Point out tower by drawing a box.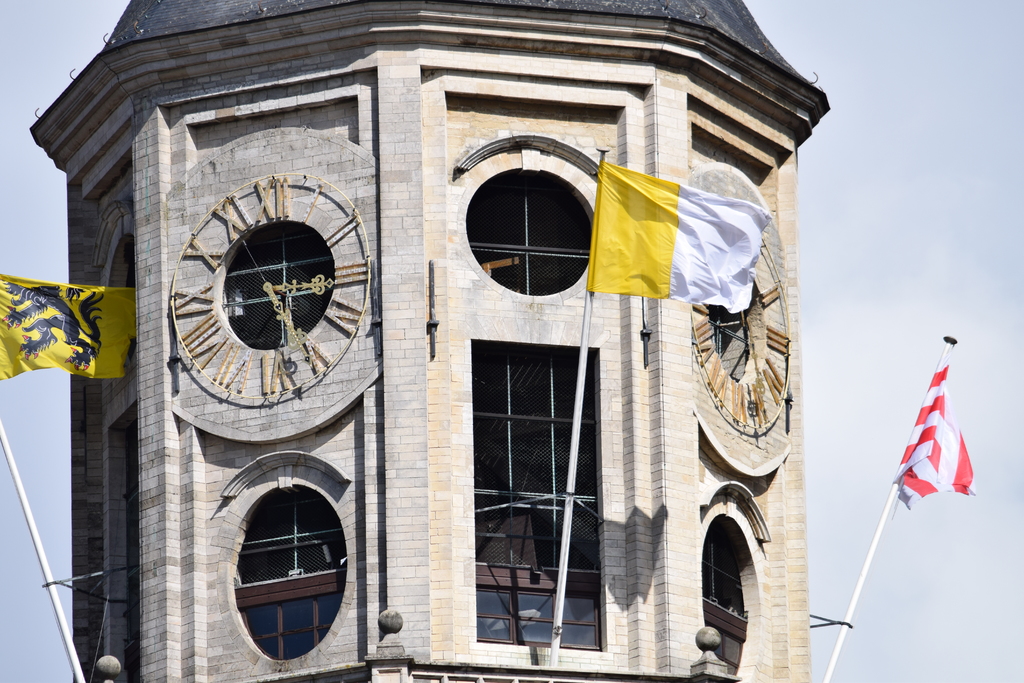
{"left": 27, "top": 0, "right": 831, "bottom": 682}.
